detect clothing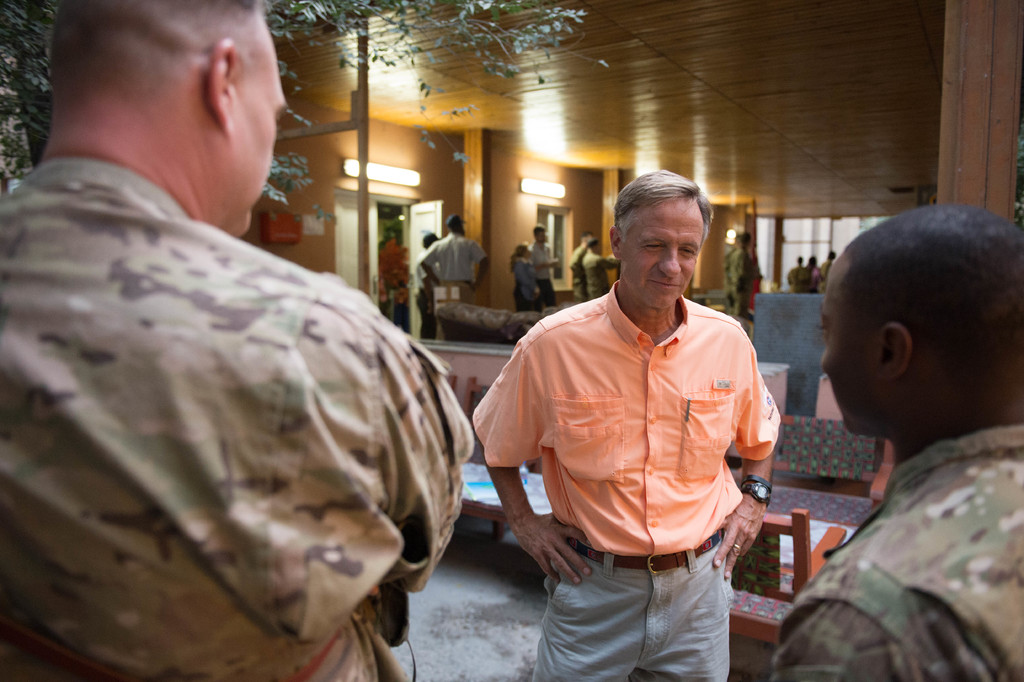
{"left": 584, "top": 251, "right": 618, "bottom": 305}
